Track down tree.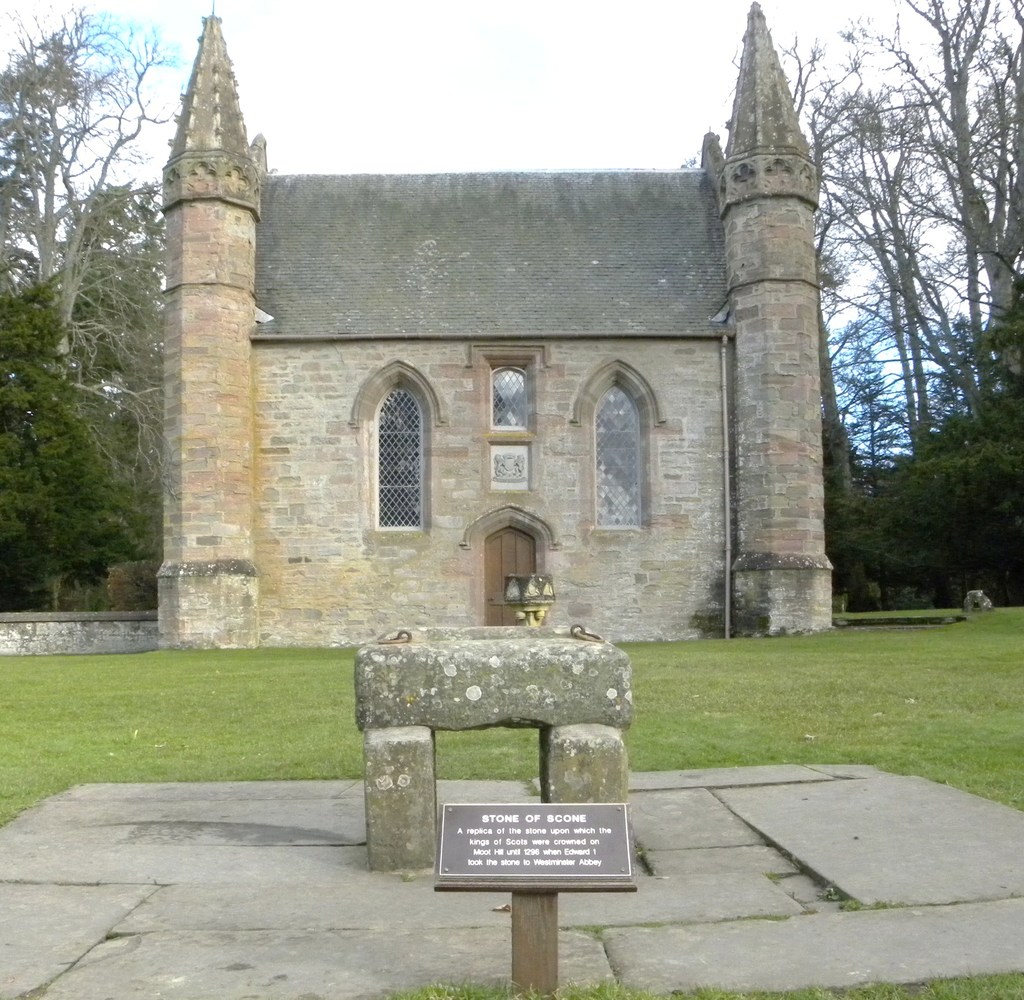
Tracked to [left=772, top=27, right=844, bottom=160].
